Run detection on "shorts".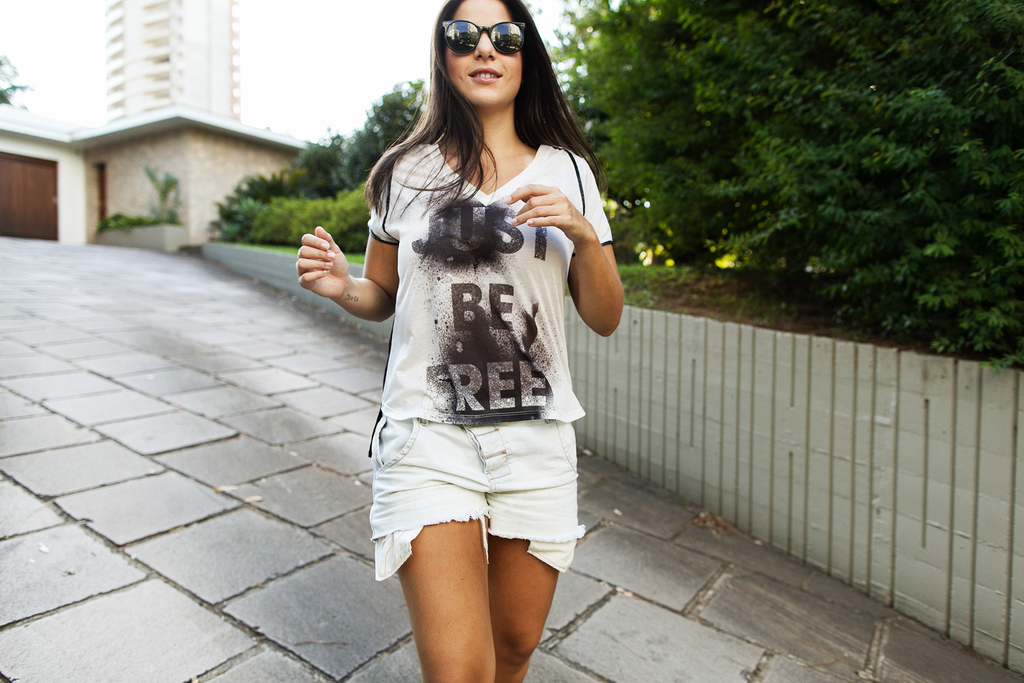
Result: {"left": 369, "top": 416, "right": 587, "bottom": 580}.
